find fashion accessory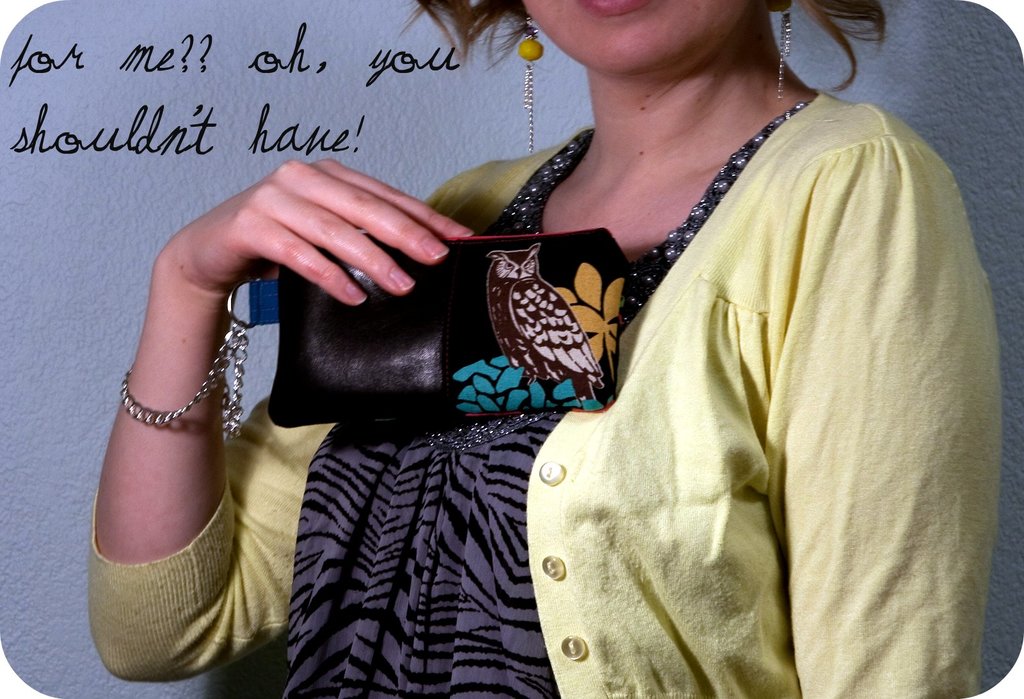
[515, 15, 545, 154]
